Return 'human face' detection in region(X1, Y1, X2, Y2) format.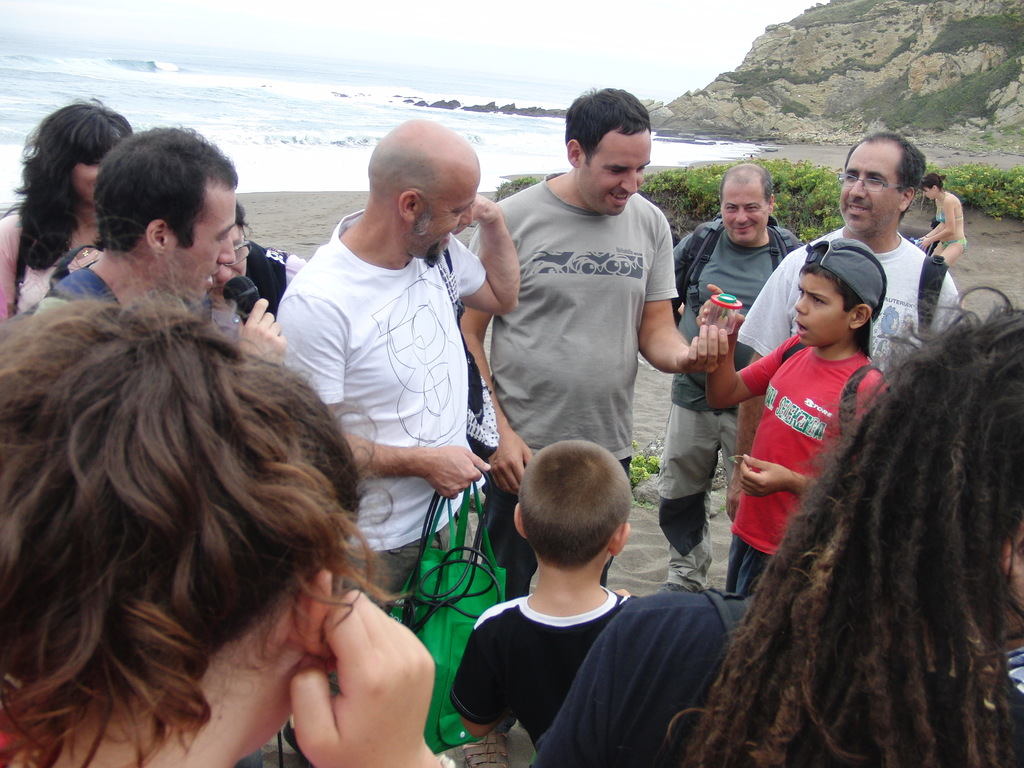
region(722, 179, 767, 241).
